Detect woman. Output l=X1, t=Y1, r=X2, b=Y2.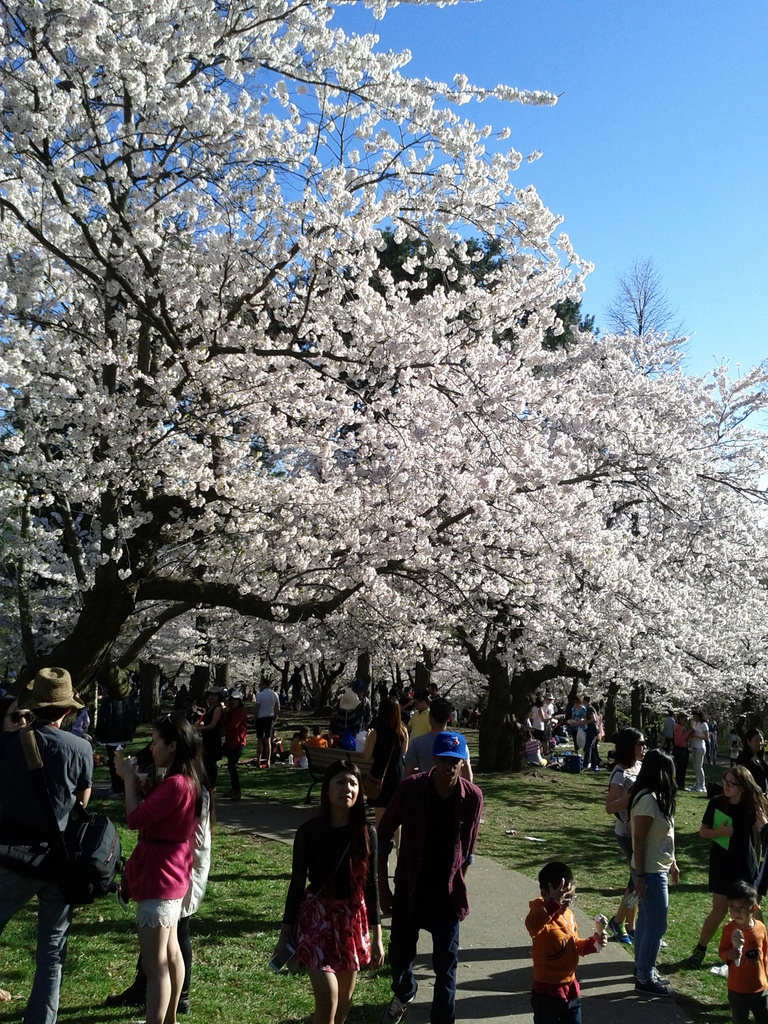
l=606, t=724, r=648, b=939.
